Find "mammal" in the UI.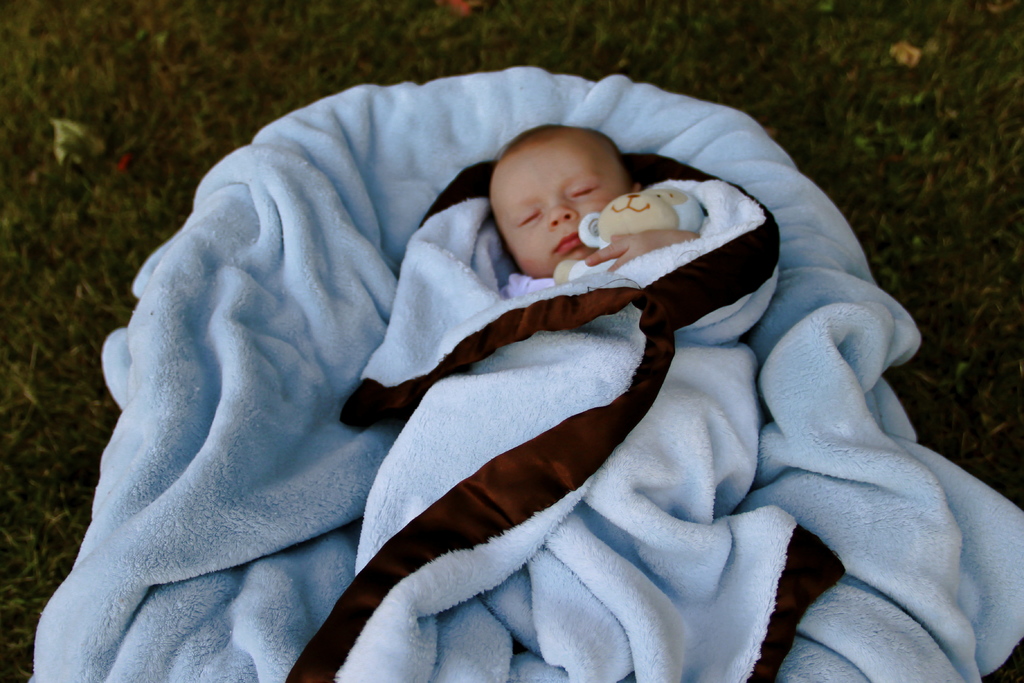
UI element at 492, 123, 700, 276.
